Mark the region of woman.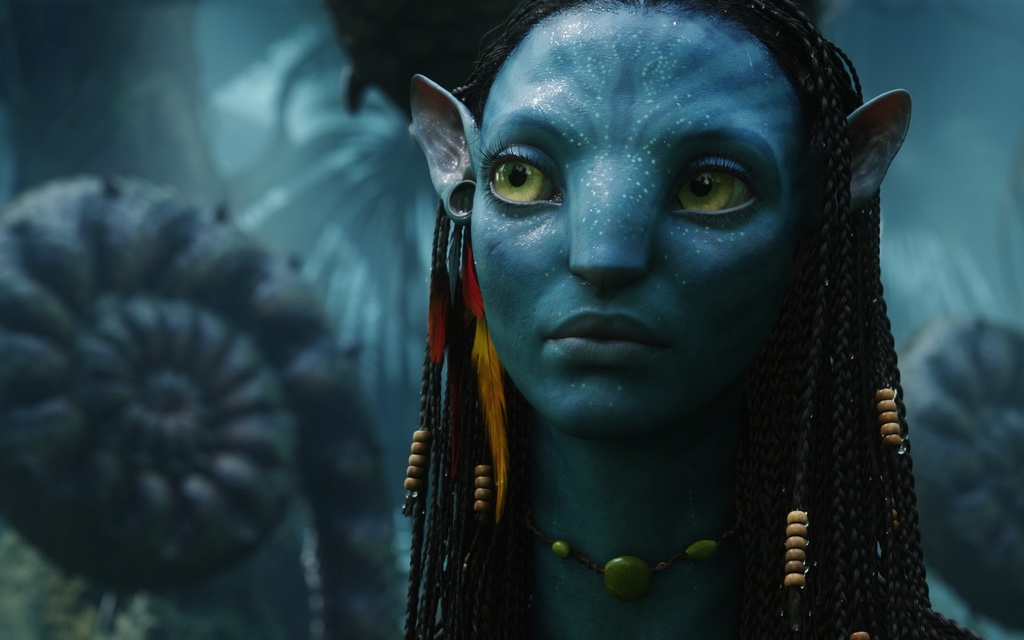
Region: (348,0,955,611).
